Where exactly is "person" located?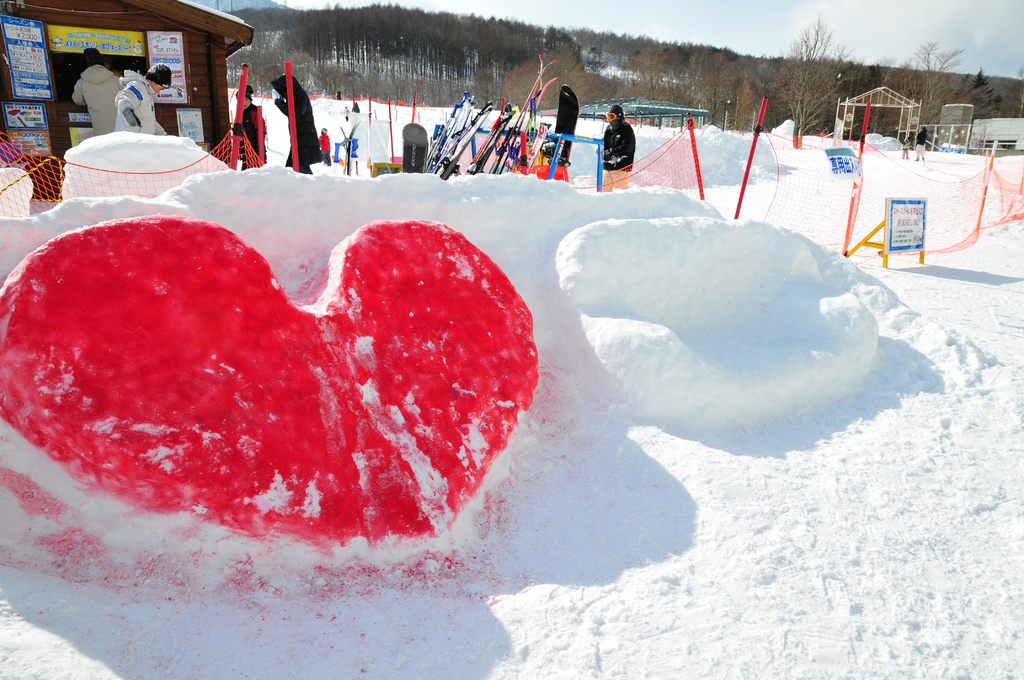
Its bounding box is detection(912, 124, 931, 166).
